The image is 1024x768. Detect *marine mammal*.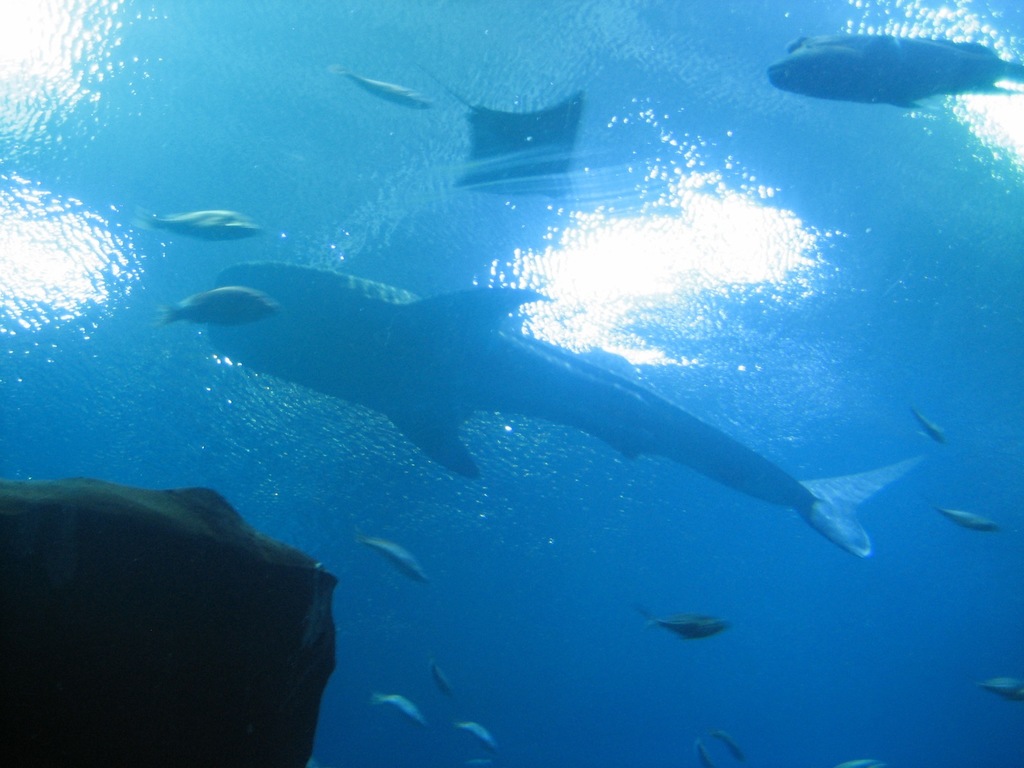
Detection: 940 506 1003 535.
